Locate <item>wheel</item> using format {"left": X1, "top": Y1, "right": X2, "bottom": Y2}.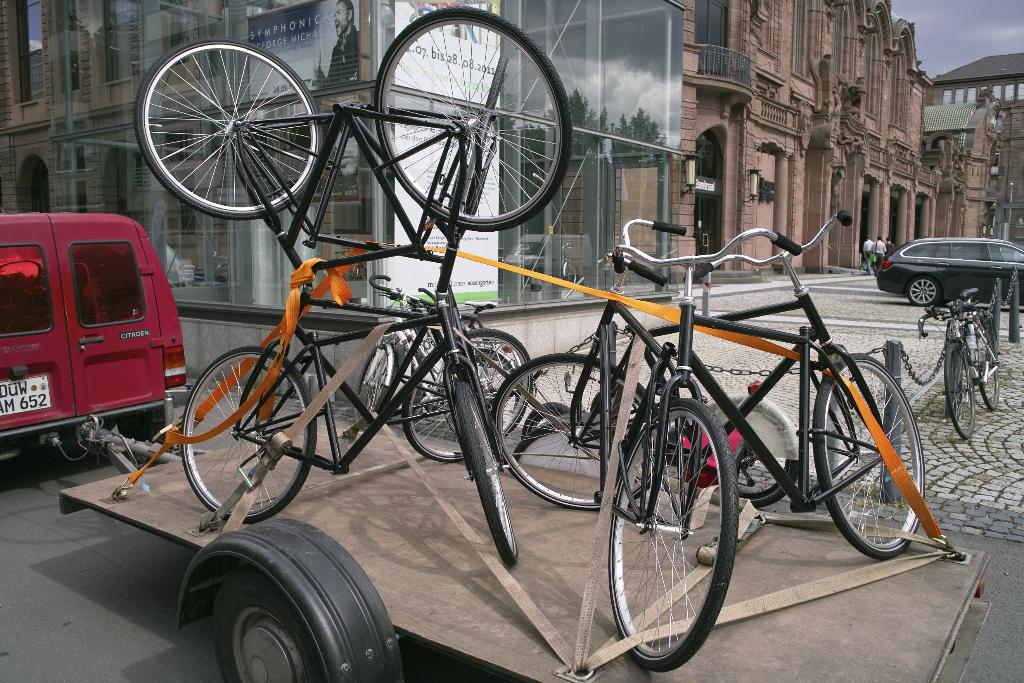
{"left": 495, "top": 352, "right": 649, "bottom": 502}.
